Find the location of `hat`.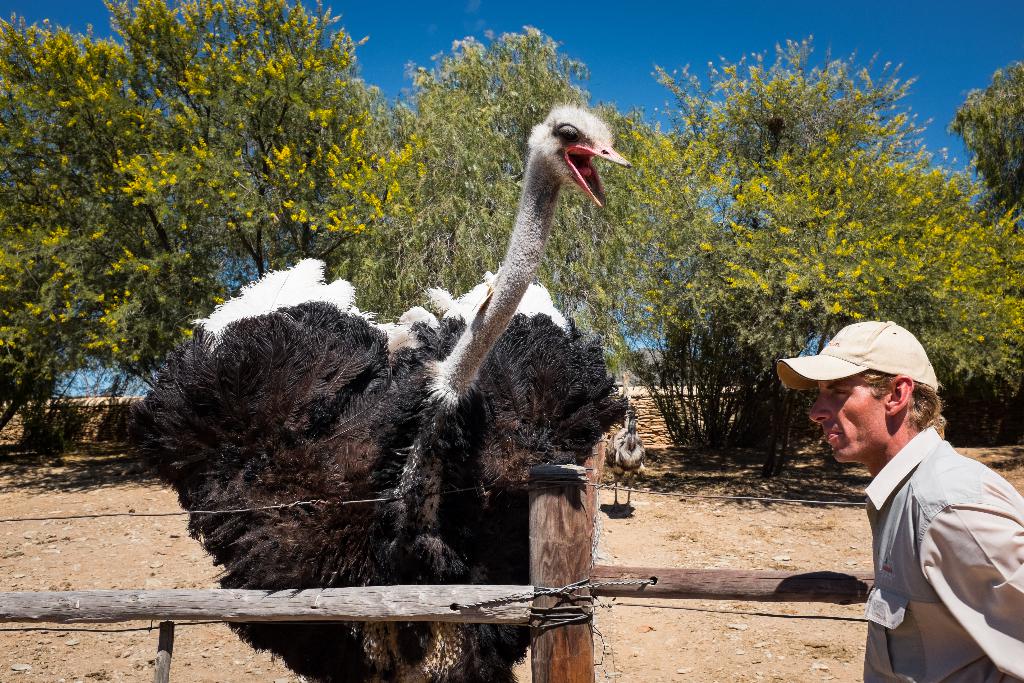
Location: x1=776, y1=320, x2=939, y2=393.
